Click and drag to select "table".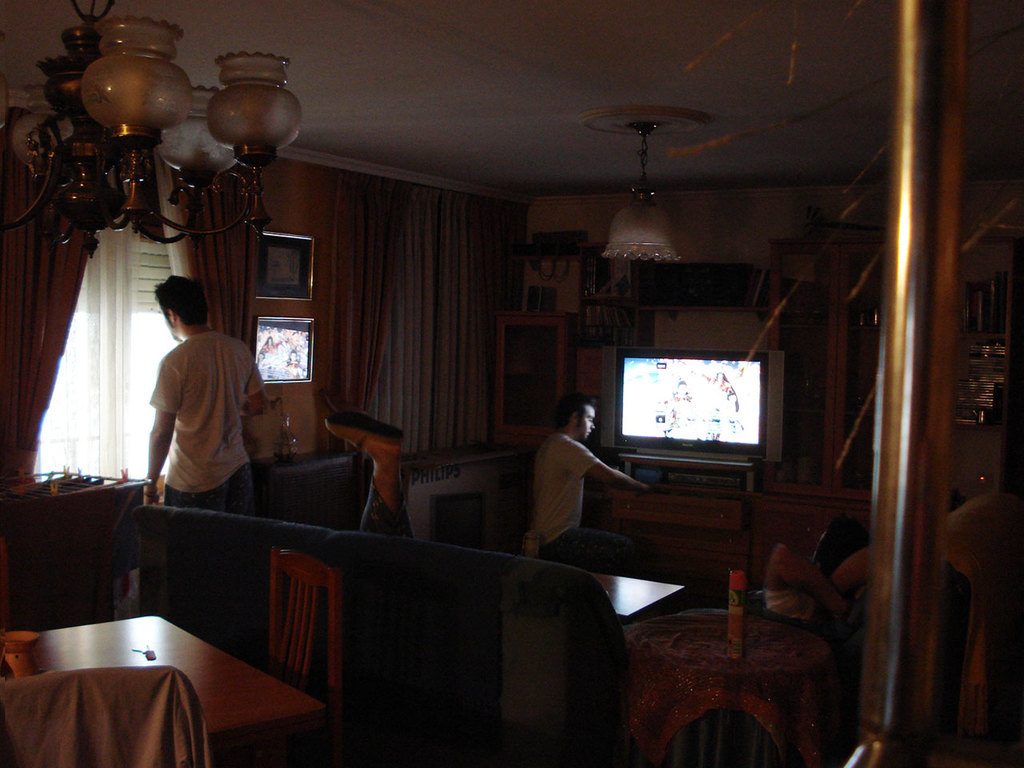
Selection: 0:611:326:767.
